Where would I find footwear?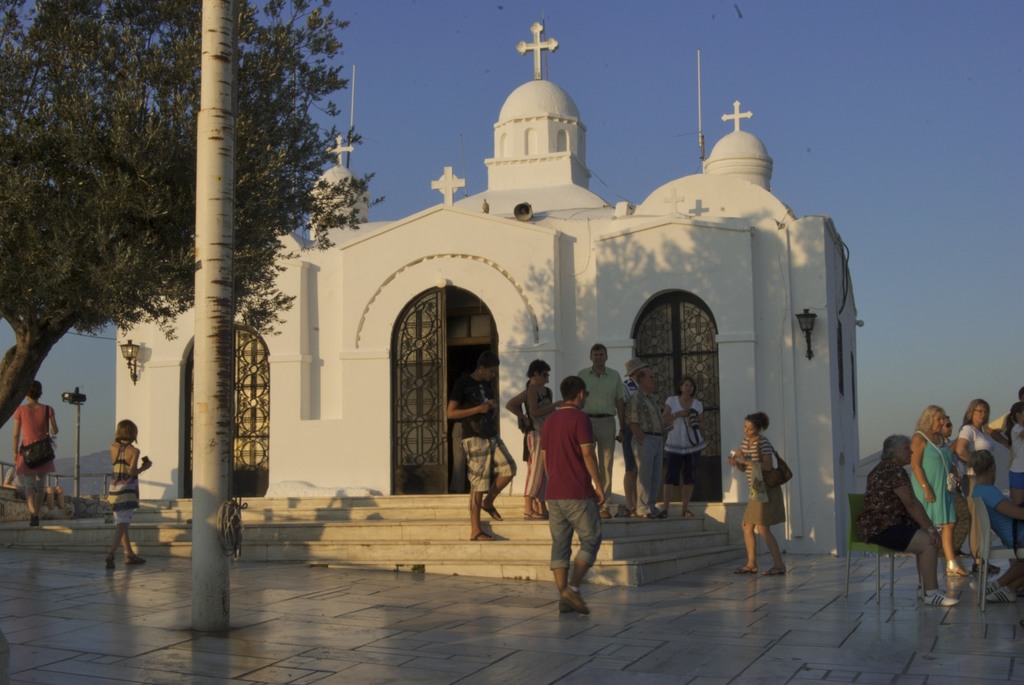
At box(639, 513, 652, 518).
